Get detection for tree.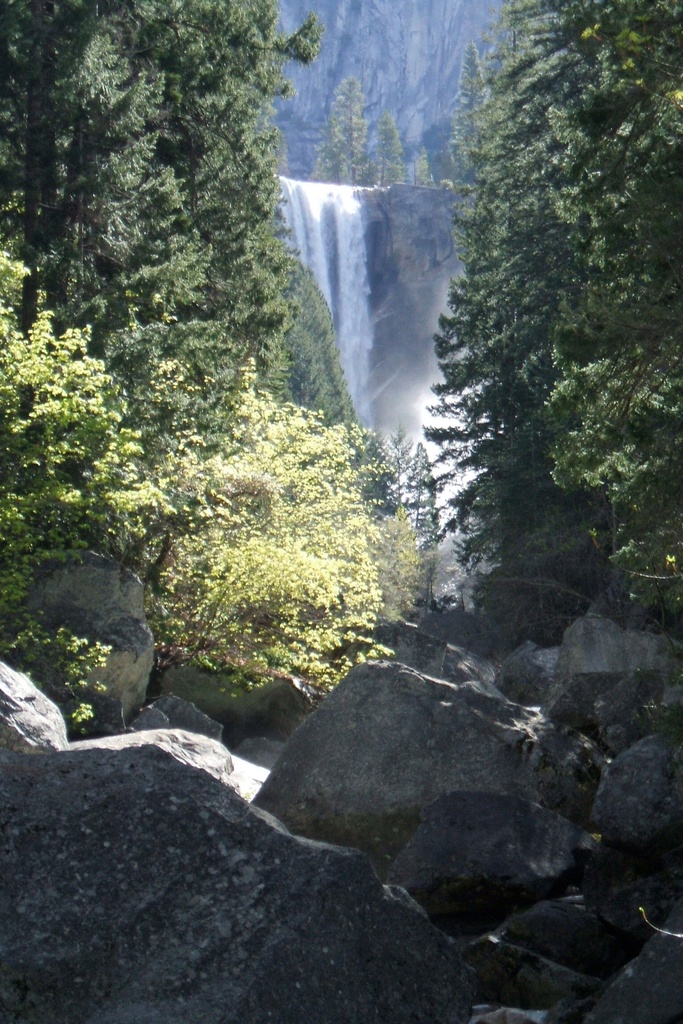
Detection: rect(131, 361, 390, 702).
